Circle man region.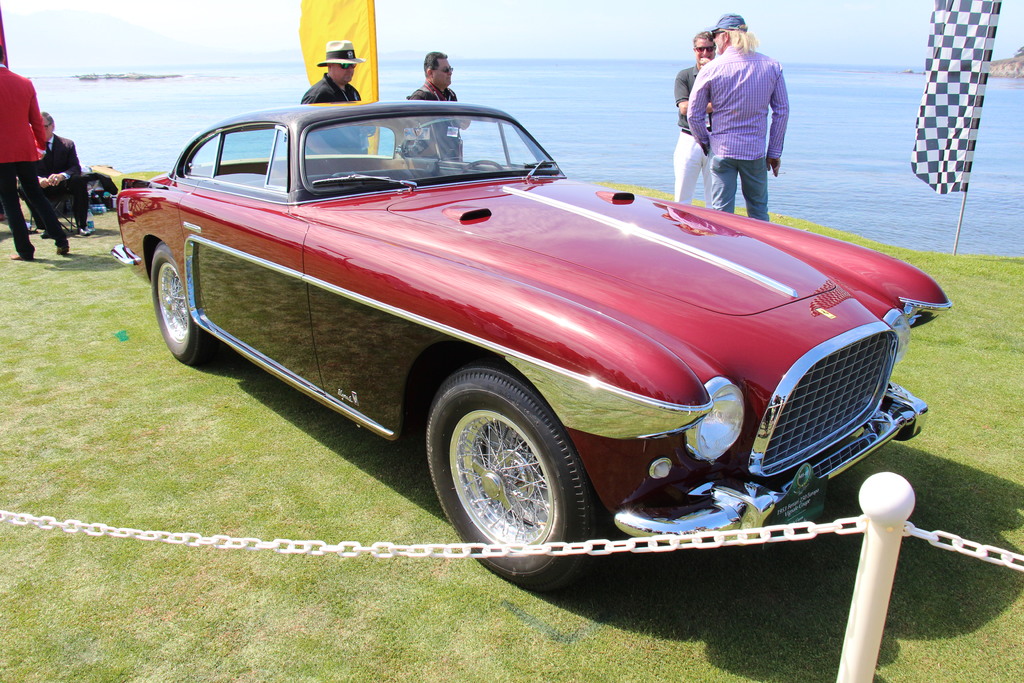
Region: (left=15, top=110, right=89, bottom=235).
